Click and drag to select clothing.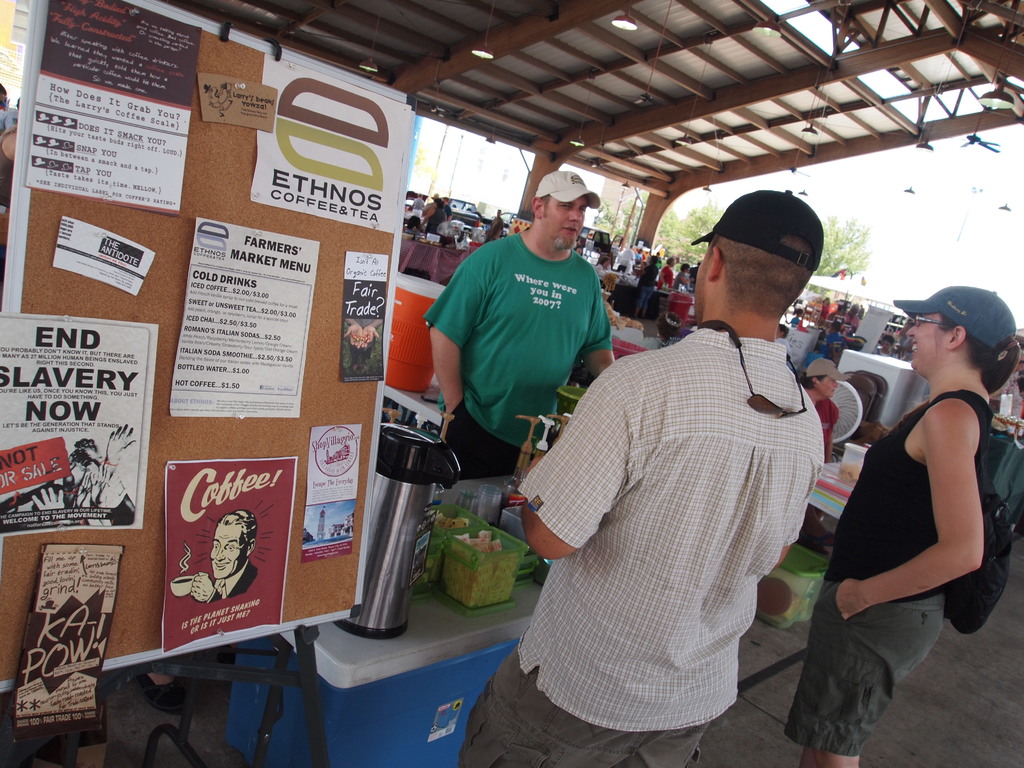
Selection: bbox=[436, 403, 534, 479].
